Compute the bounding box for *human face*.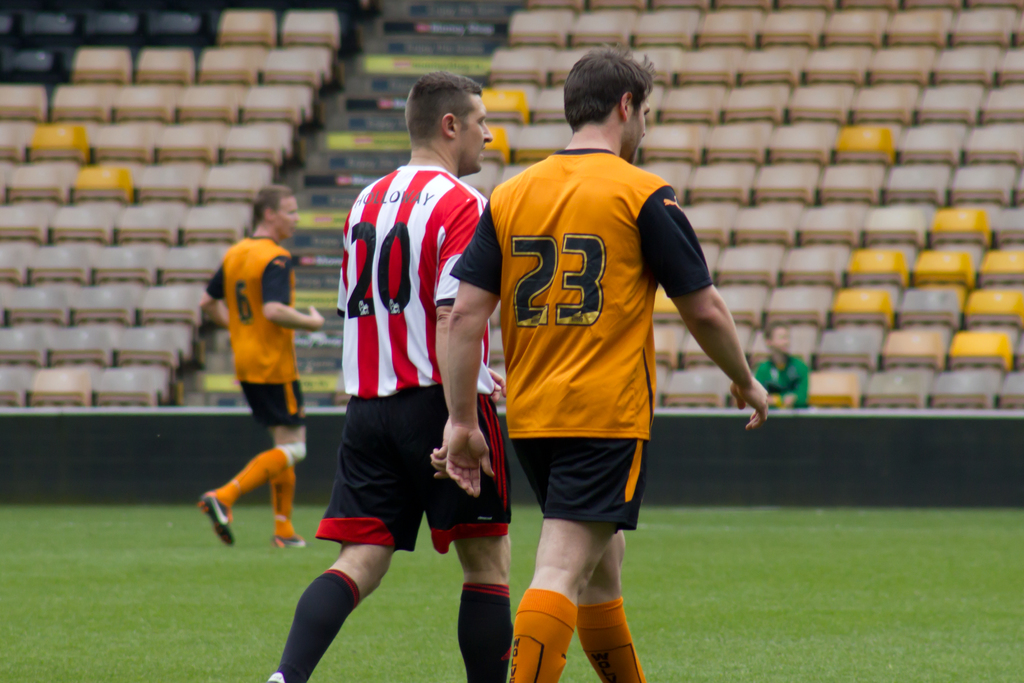
456, 90, 493, 169.
